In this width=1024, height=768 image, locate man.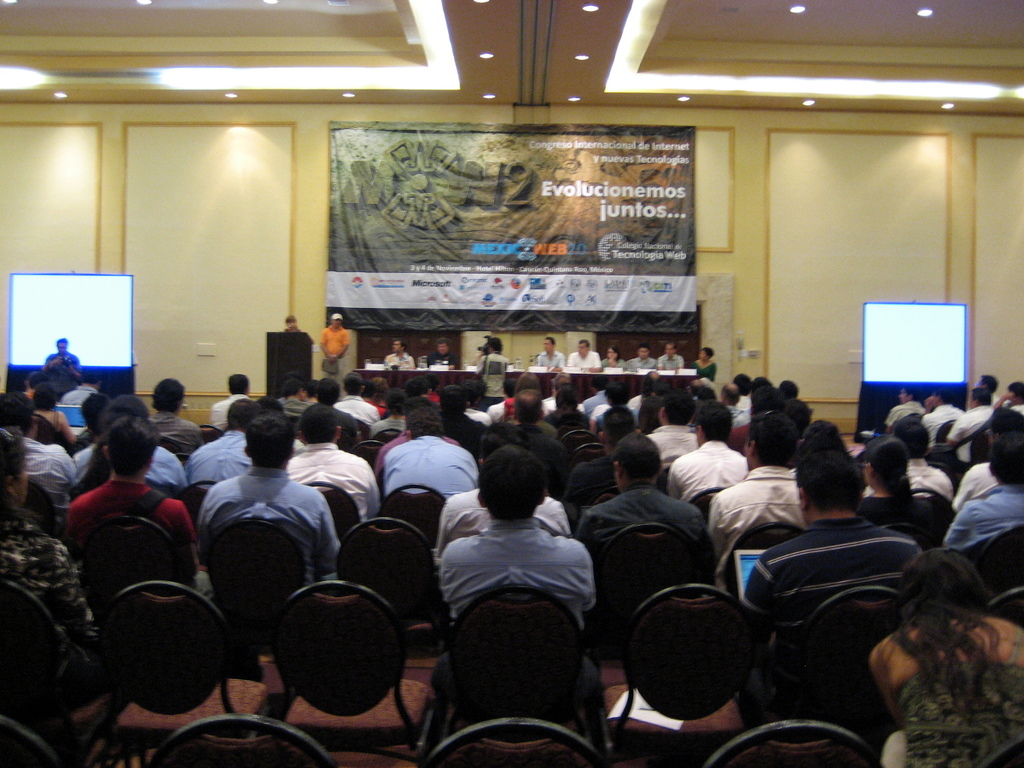
Bounding box: (943,387,992,479).
